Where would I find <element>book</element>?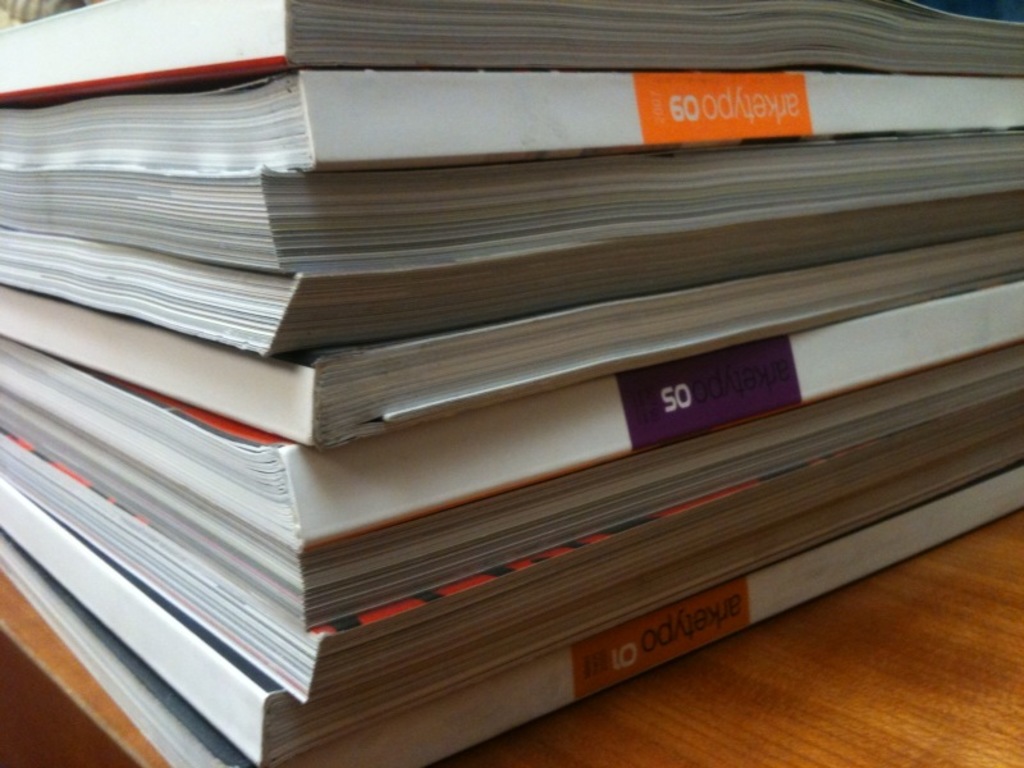
At x1=0 y1=246 x2=1023 y2=360.
